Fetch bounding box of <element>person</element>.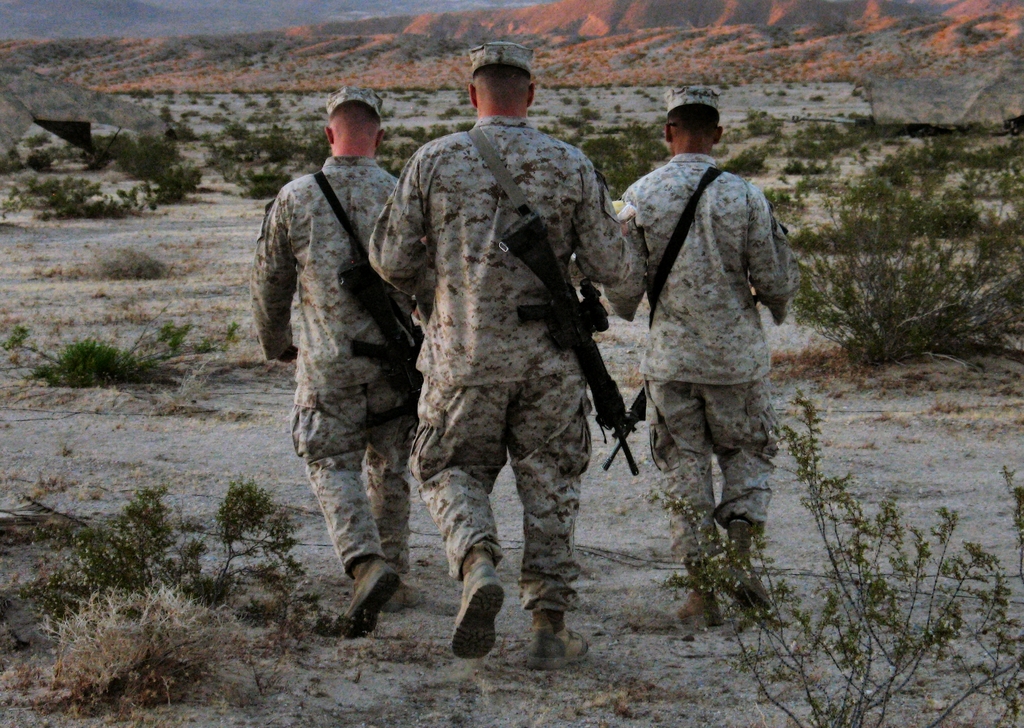
Bbox: left=248, top=86, right=428, bottom=637.
